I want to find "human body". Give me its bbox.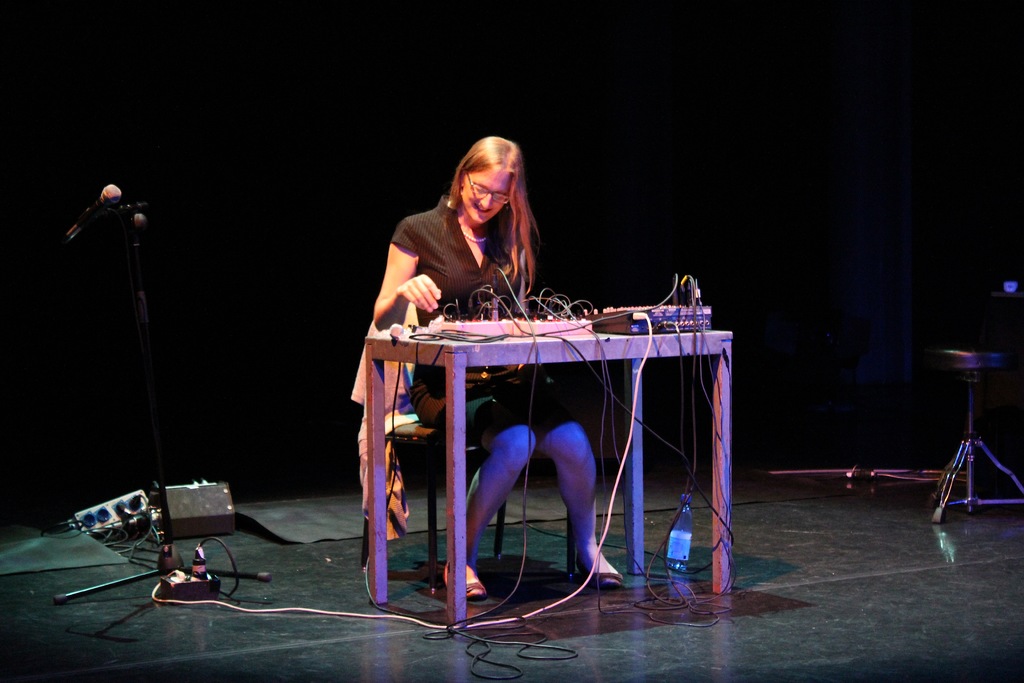
l=375, t=187, r=626, b=592.
